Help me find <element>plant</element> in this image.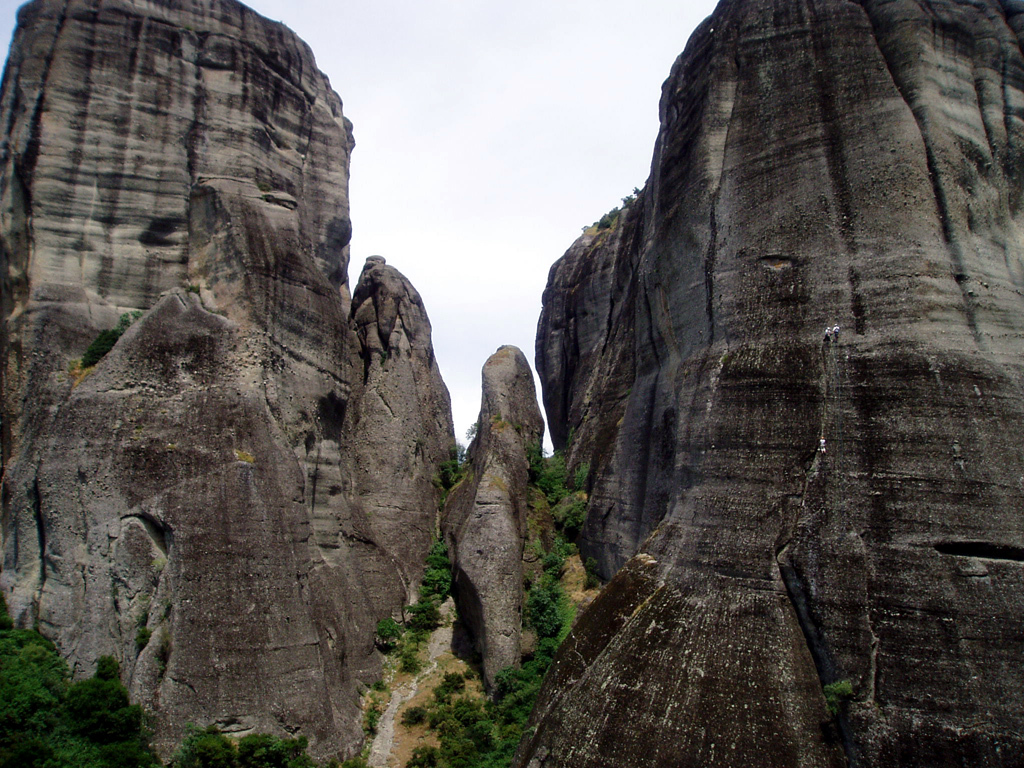
Found it: [x1=618, y1=200, x2=629, y2=207].
